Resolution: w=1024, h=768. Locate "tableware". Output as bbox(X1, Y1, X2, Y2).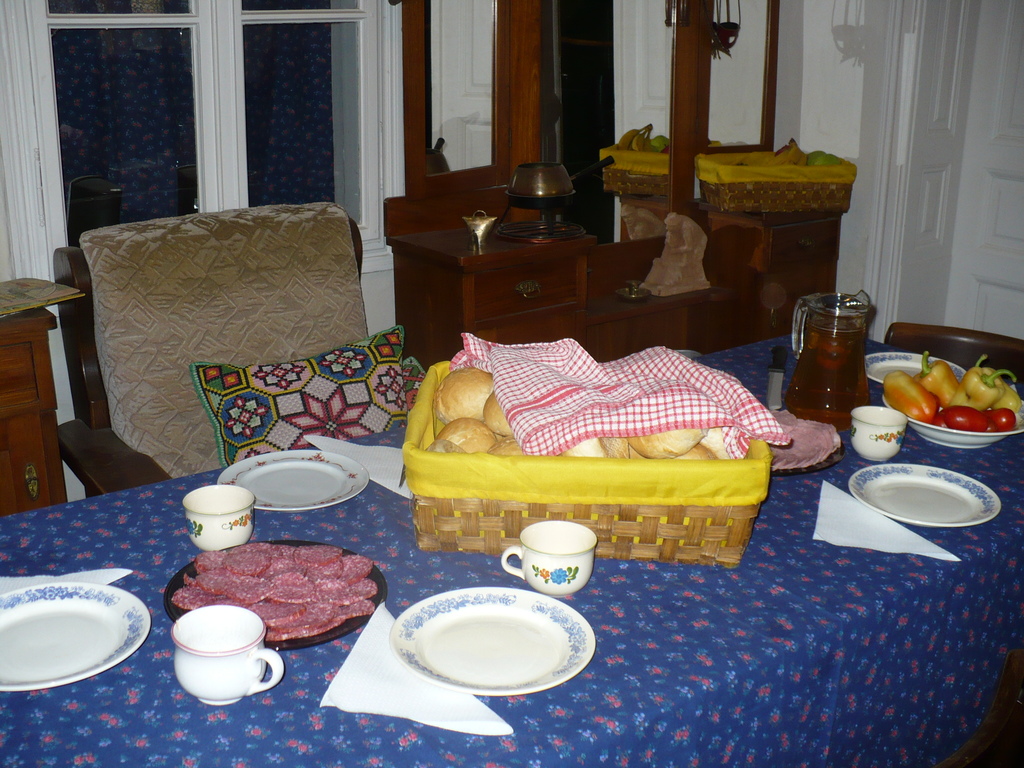
bbox(849, 404, 907, 458).
